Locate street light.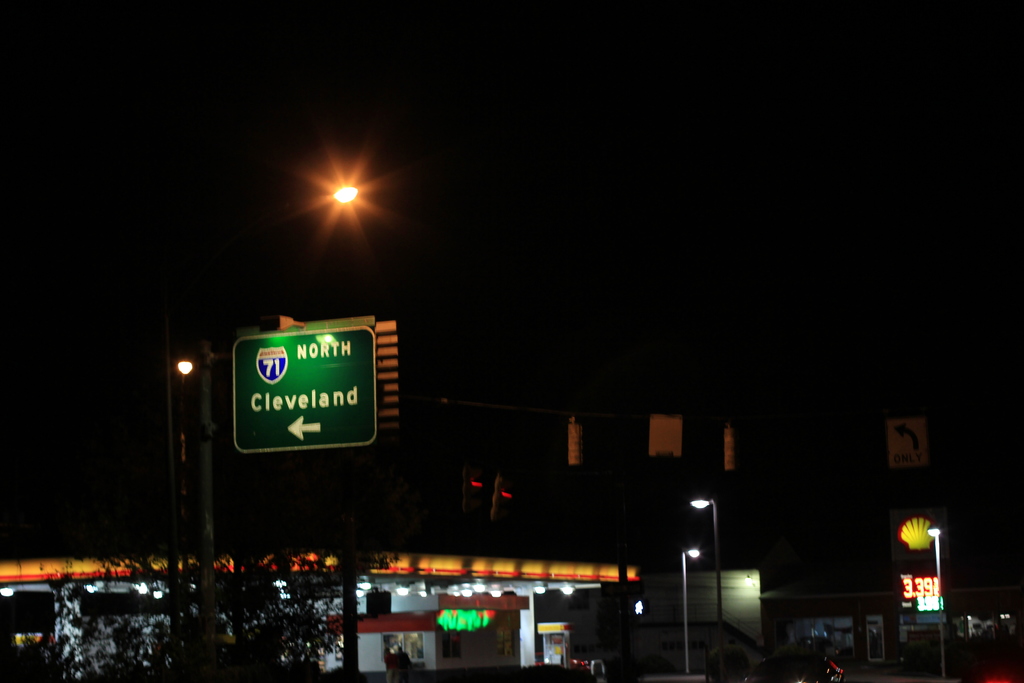
Bounding box: {"x1": 684, "y1": 493, "x2": 724, "y2": 682}.
